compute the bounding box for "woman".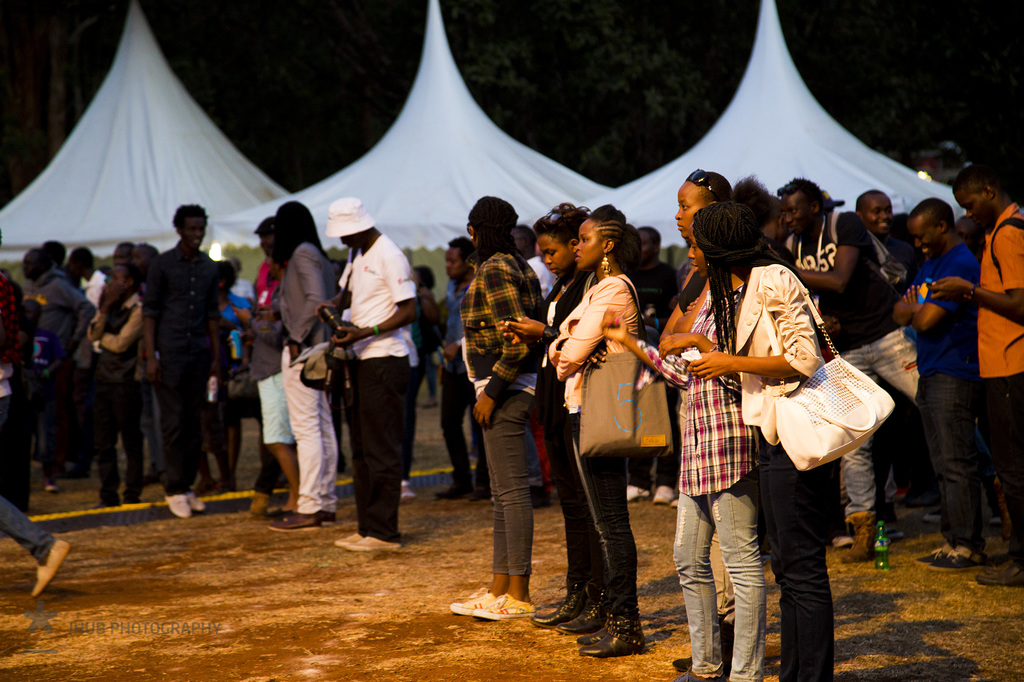
<bbox>444, 192, 543, 621</bbox>.
